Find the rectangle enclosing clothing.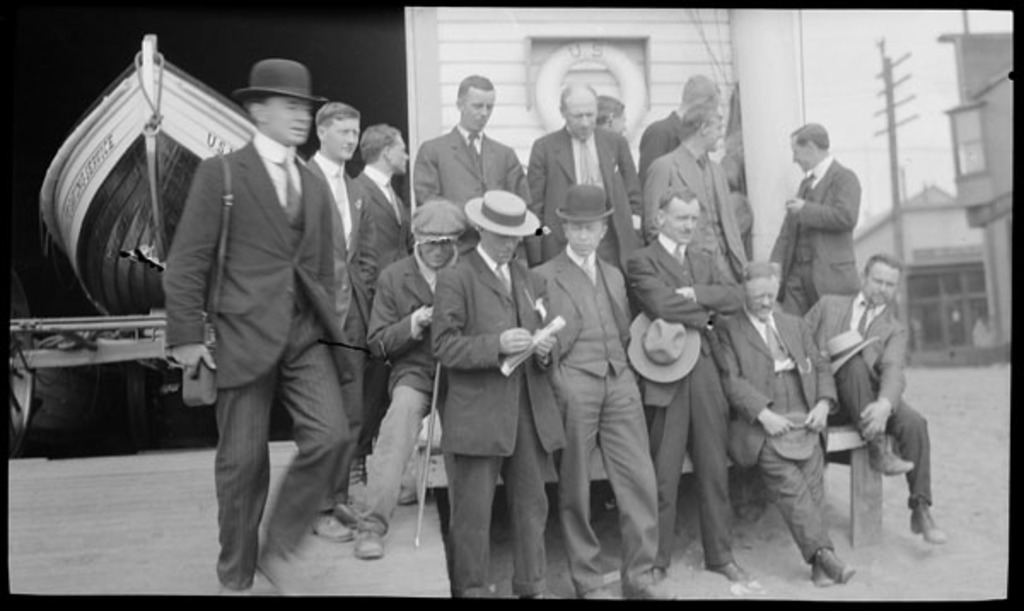
bbox=(164, 130, 357, 580).
